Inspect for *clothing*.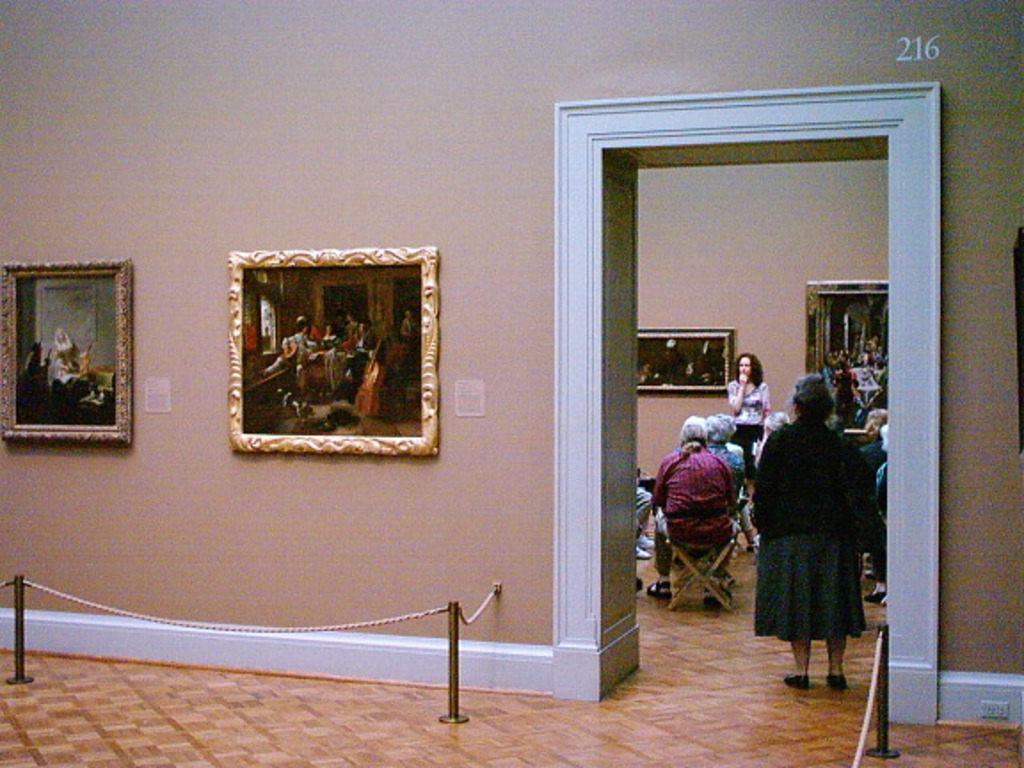
Inspection: (725, 382, 770, 482).
